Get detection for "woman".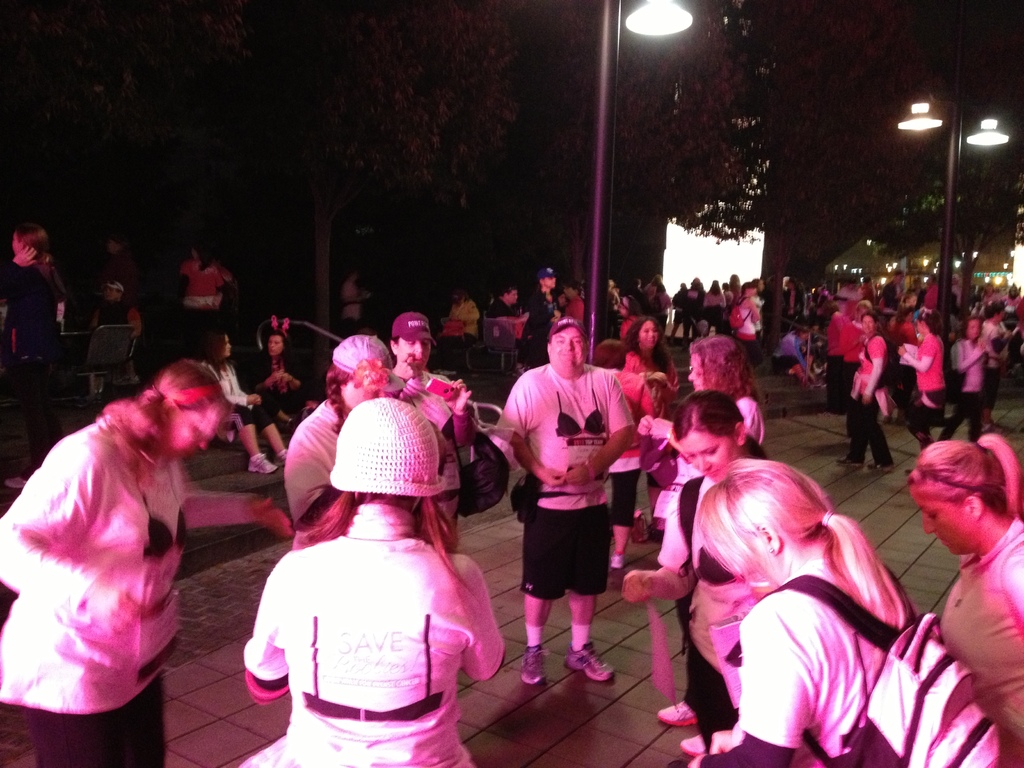
Detection: Rect(520, 268, 561, 371).
